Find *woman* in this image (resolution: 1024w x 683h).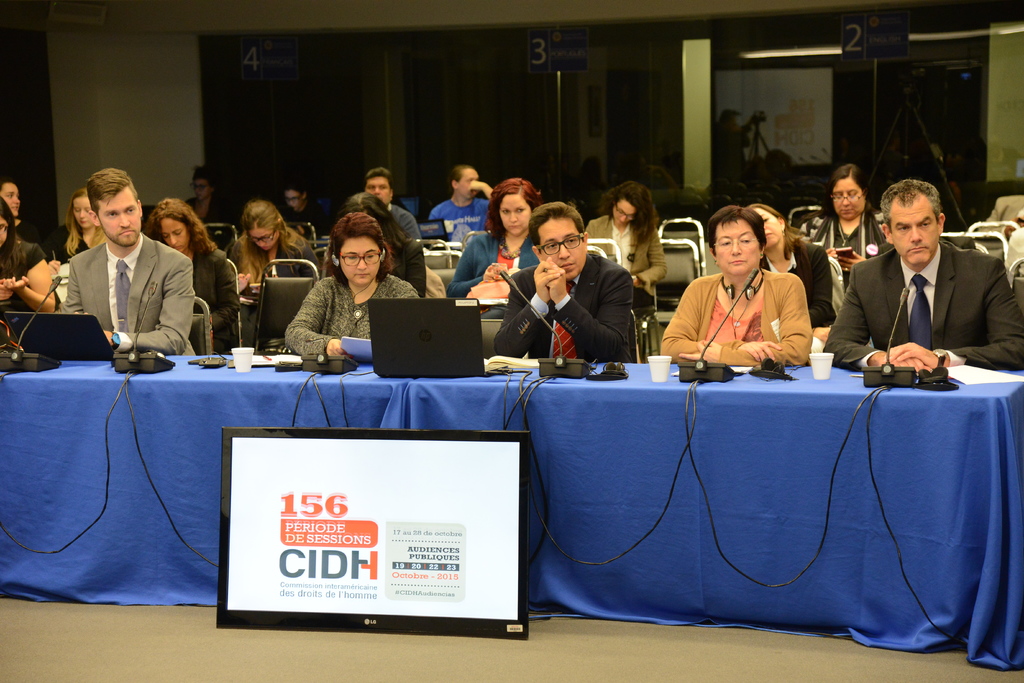
locate(448, 177, 547, 298).
